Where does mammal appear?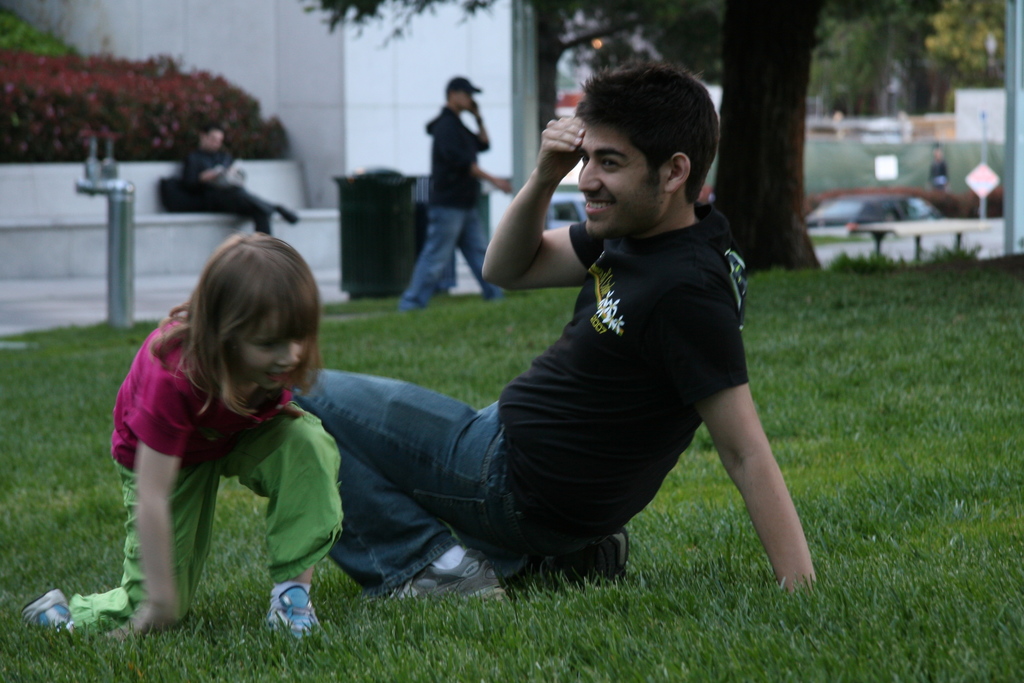
Appears at left=28, top=256, right=356, bottom=643.
